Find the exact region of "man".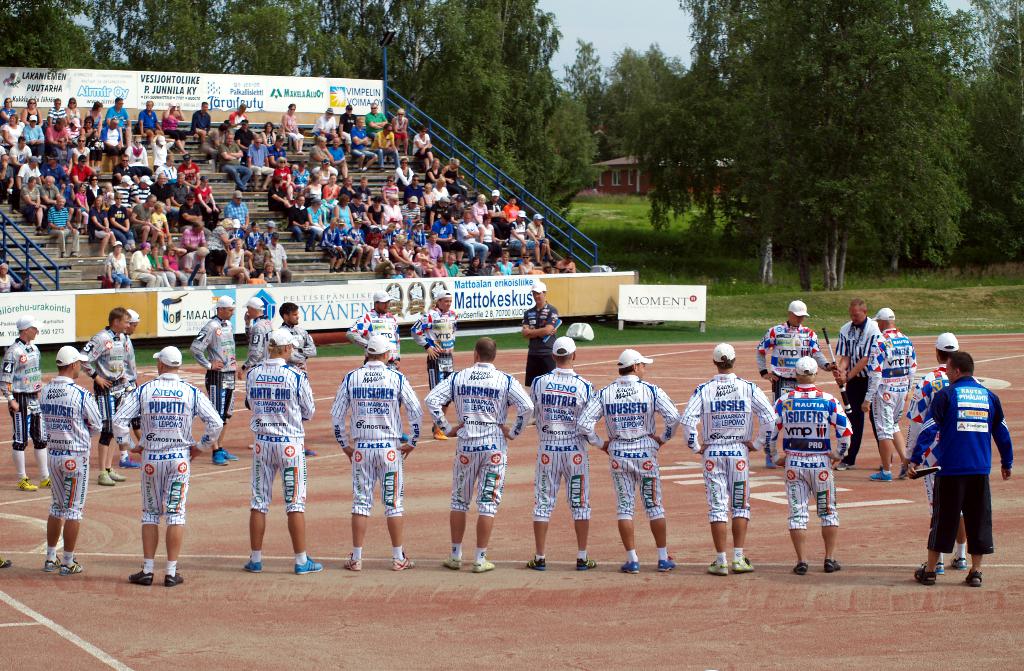
Exact region: bbox=(519, 276, 568, 392).
